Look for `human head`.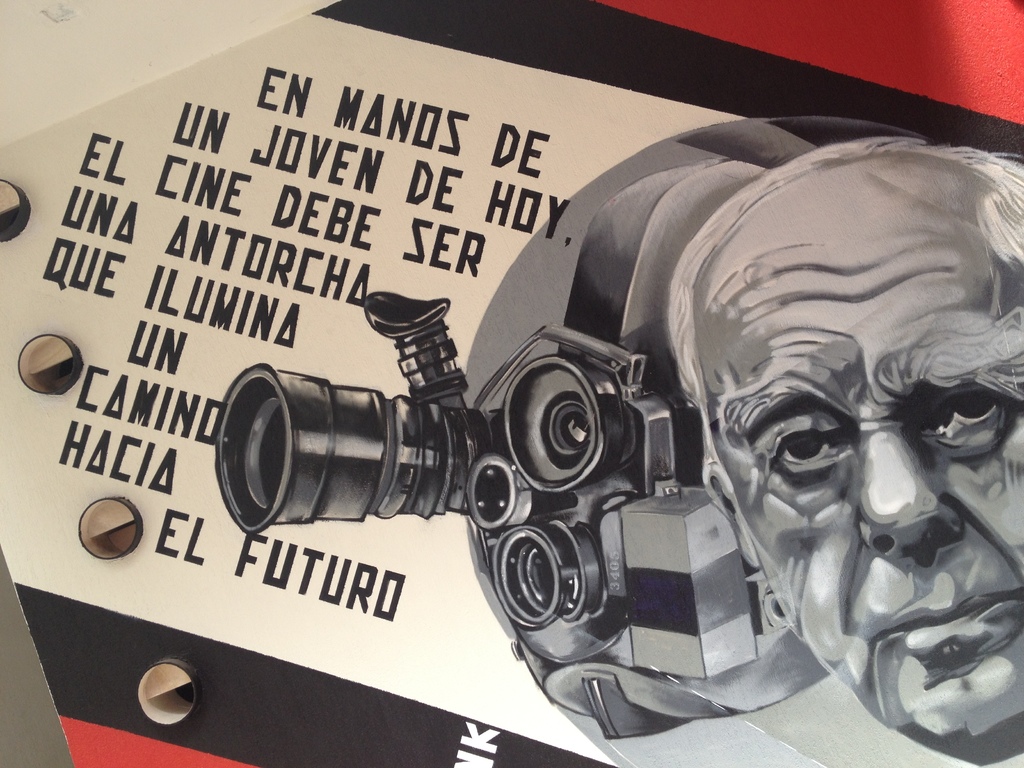
Found: (651, 138, 1014, 715).
